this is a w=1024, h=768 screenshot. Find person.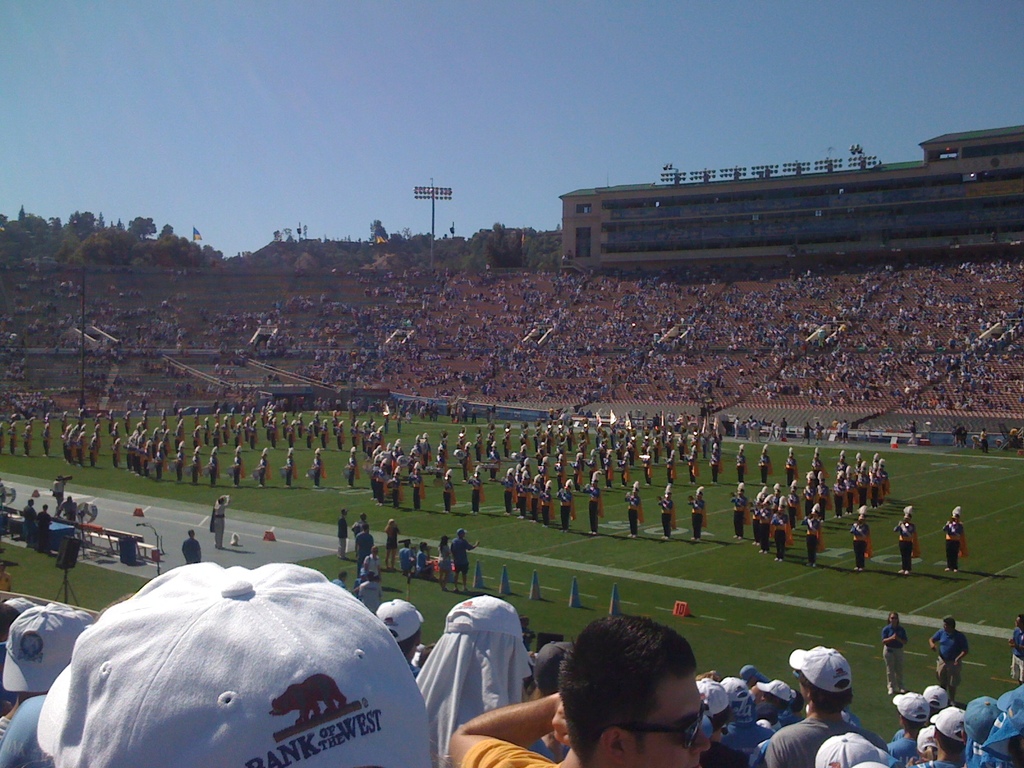
Bounding box: bbox=[622, 478, 642, 541].
